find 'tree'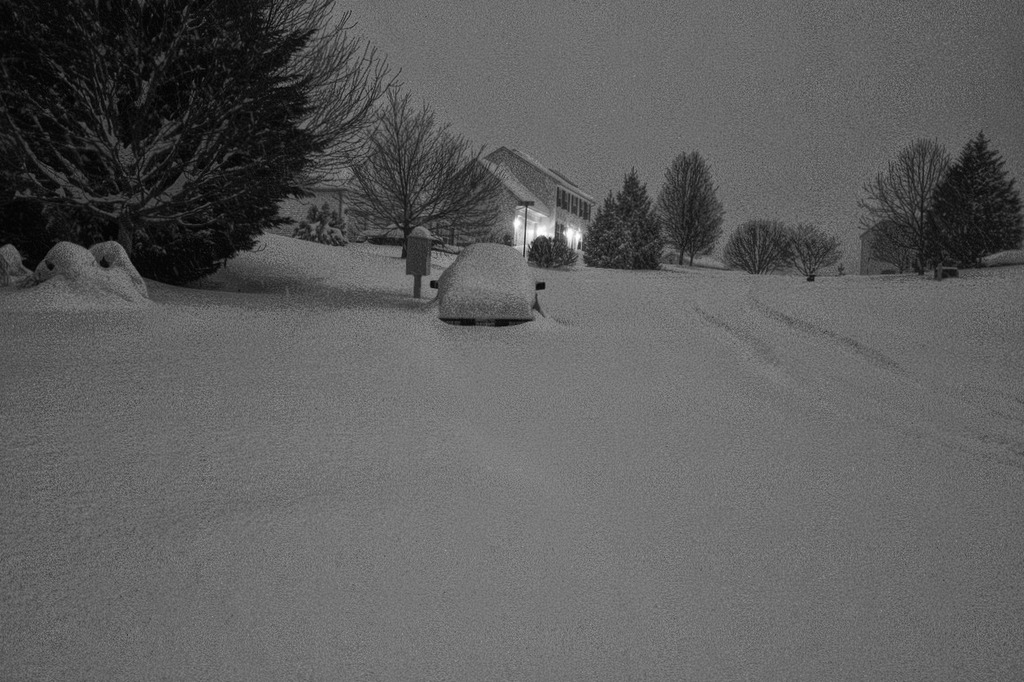
654,141,725,266
